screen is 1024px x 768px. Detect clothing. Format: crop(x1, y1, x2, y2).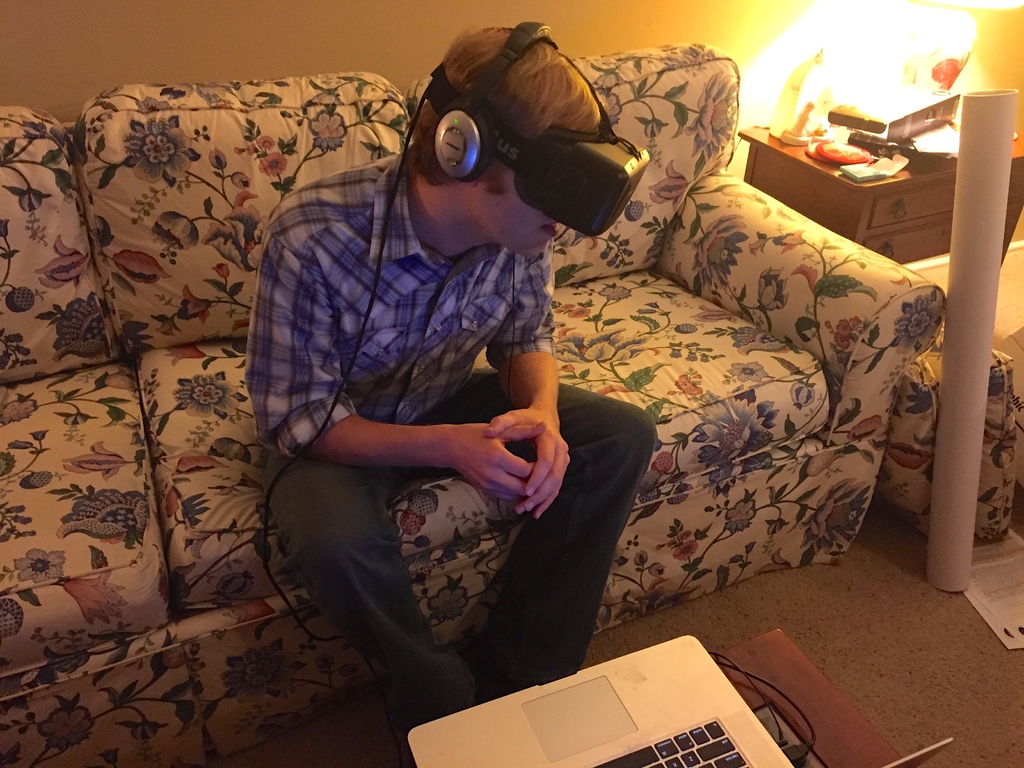
crop(243, 123, 602, 687).
